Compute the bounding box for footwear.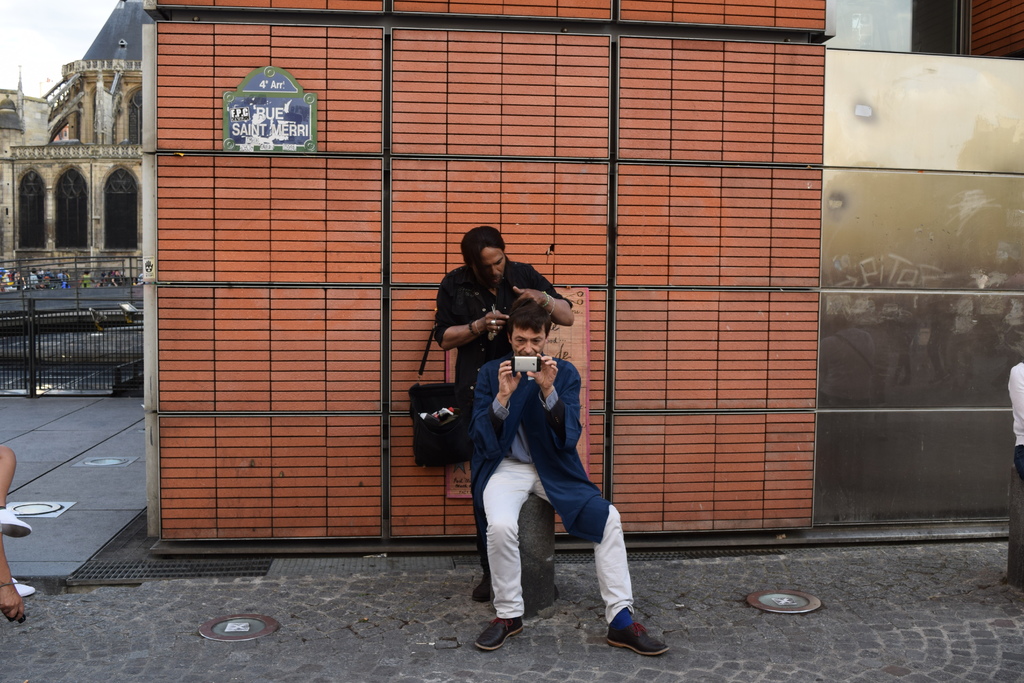
bbox=[472, 572, 492, 606].
